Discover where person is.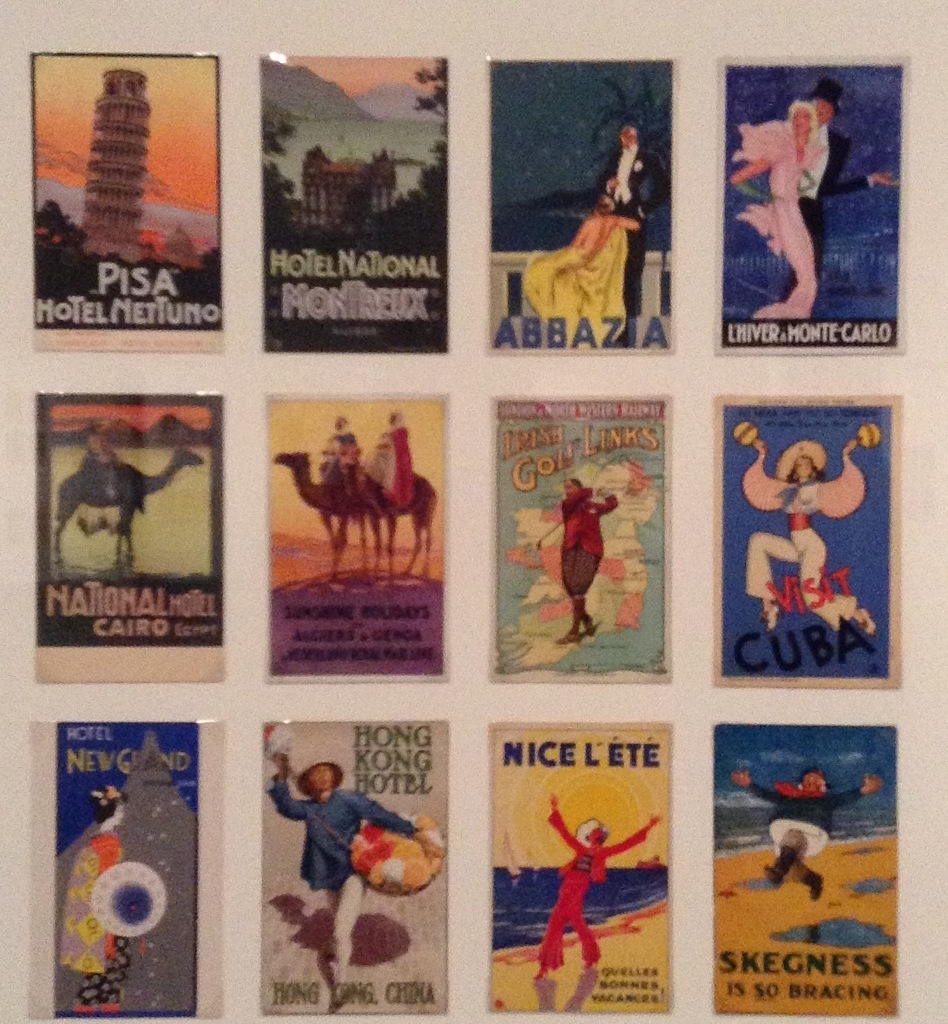
Discovered at 564,480,616,642.
